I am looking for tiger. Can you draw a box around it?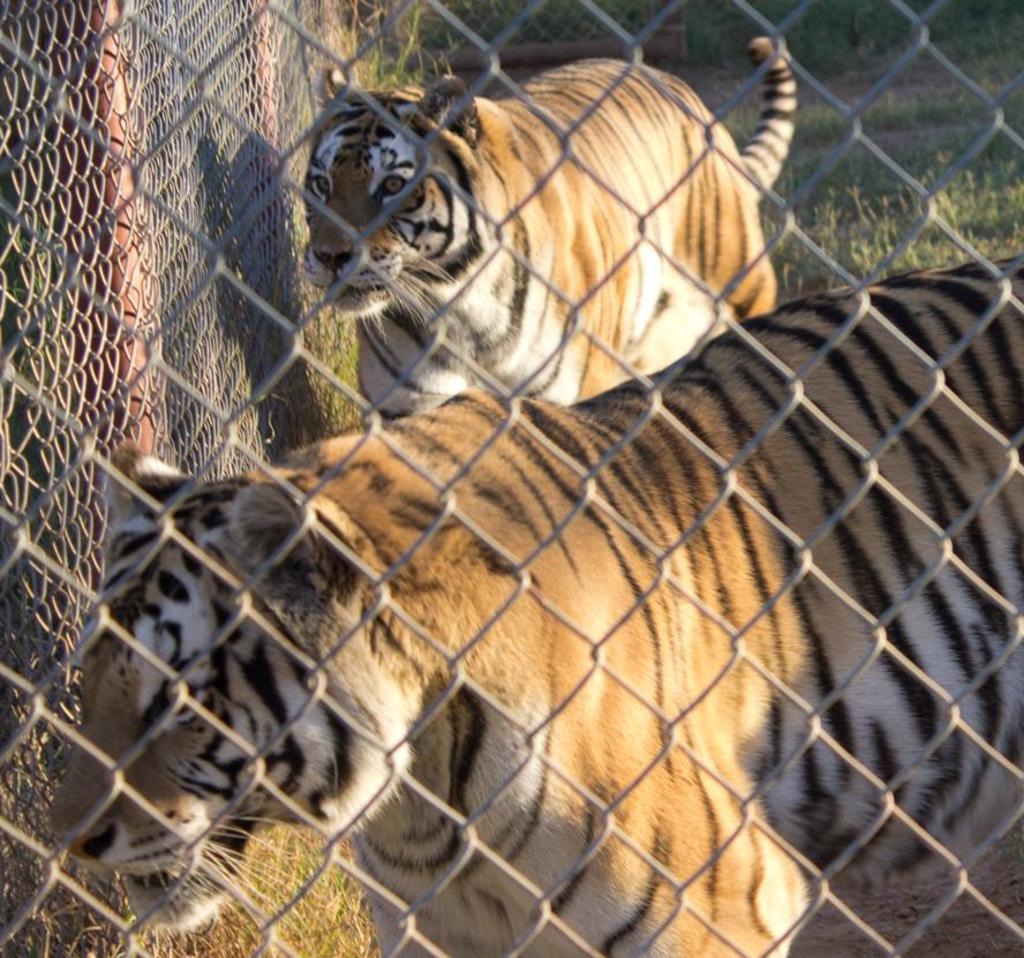
Sure, the bounding box is [314, 29, 774, 403].
